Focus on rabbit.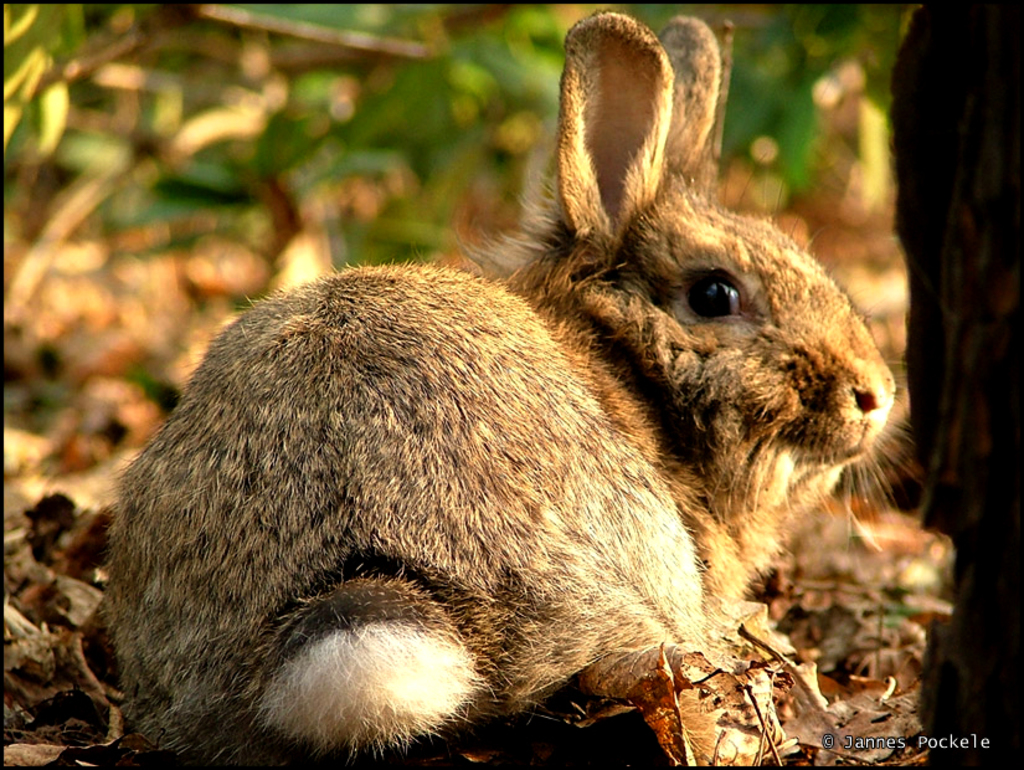
Focused at (99, 10, 933, 764).
